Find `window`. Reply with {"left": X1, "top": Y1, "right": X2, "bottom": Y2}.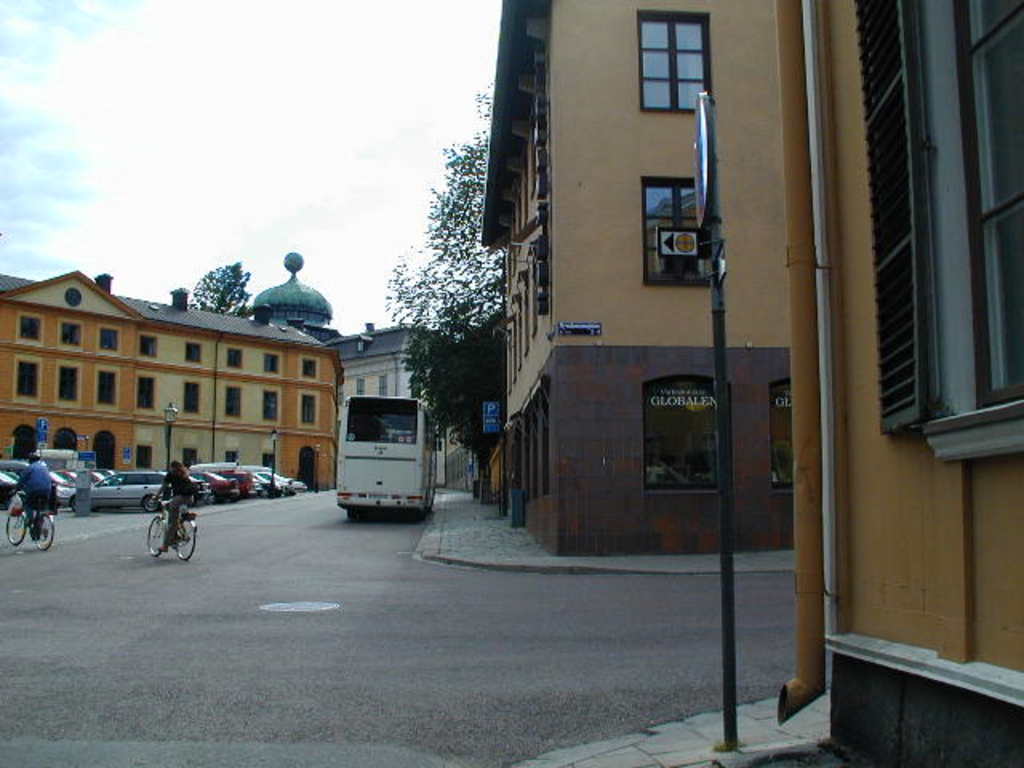
{"left": 229, "top": 344, "right": 245, "bottom": 370}.
